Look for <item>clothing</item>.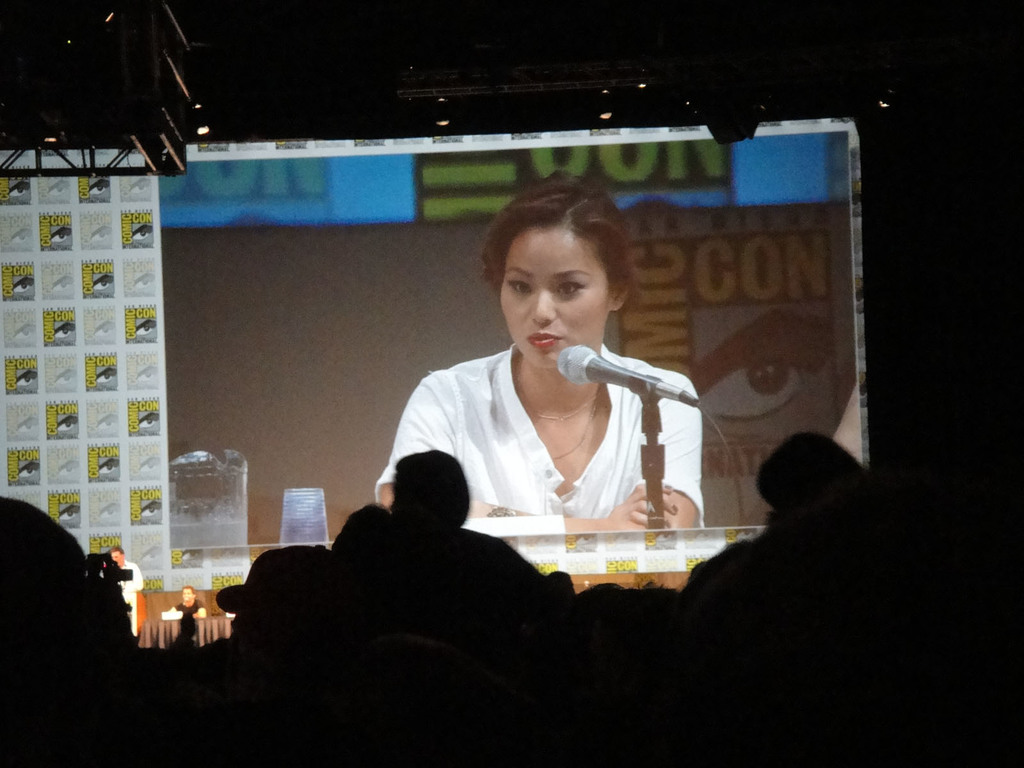
Found: <region>375, 342, 744, 543</region>.
